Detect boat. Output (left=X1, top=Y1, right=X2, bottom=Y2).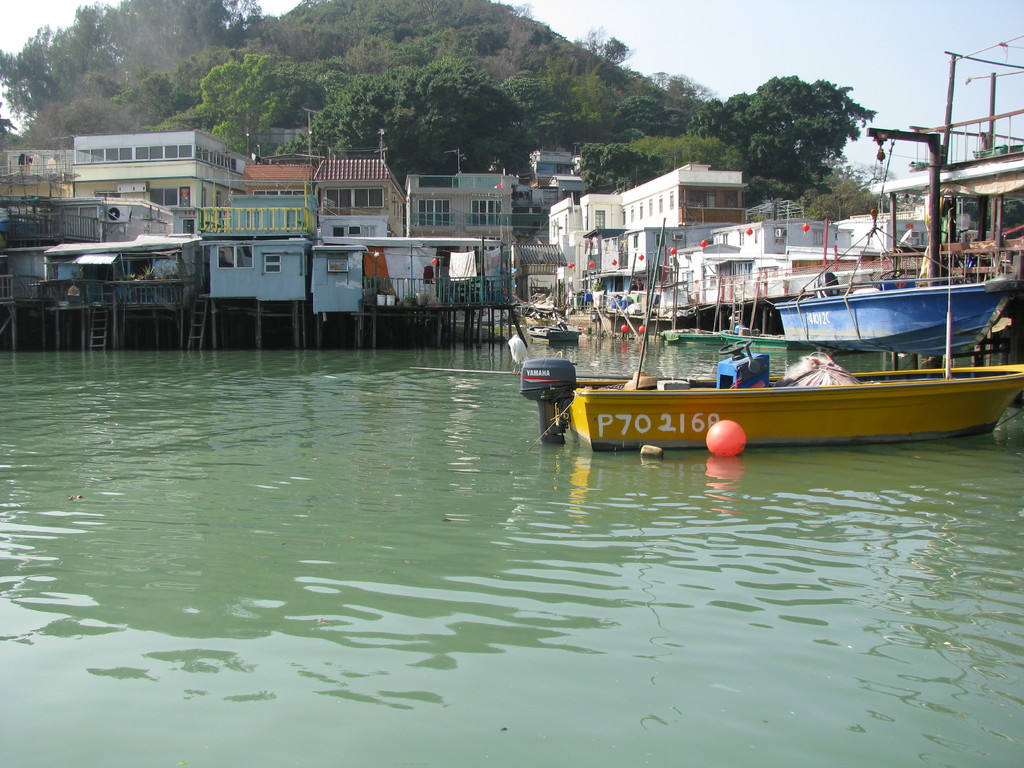
(left=525, top=315, right=578, bottom=346).
